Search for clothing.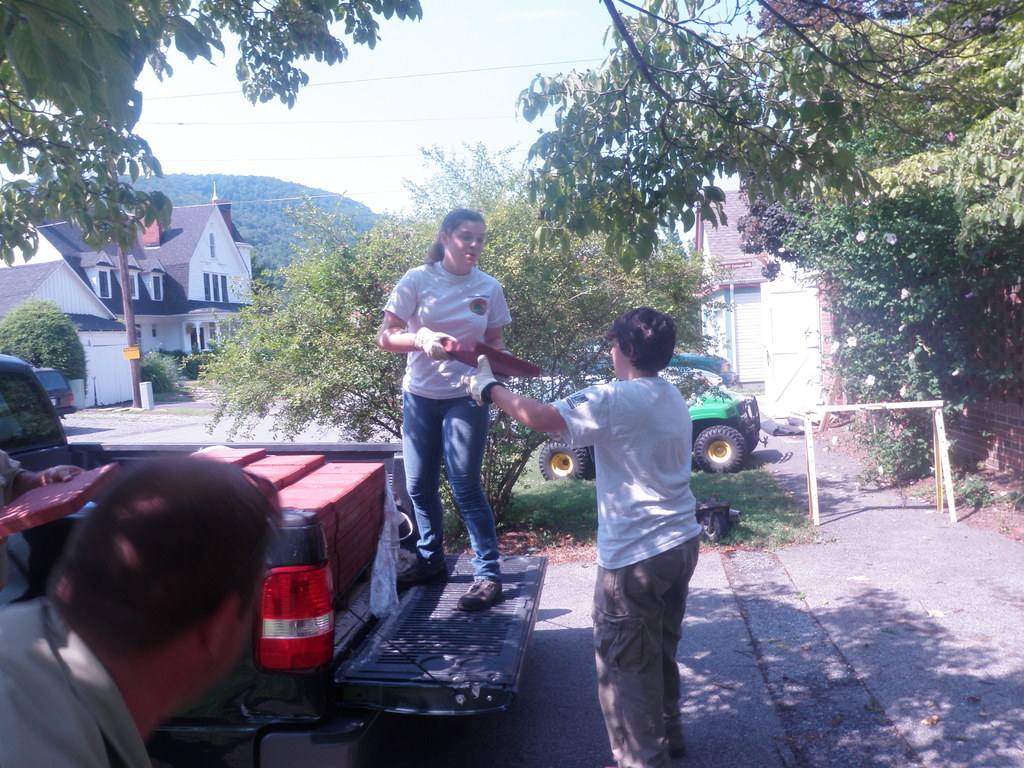
Found at {"left": 0, "top": 444, "right": 20, "bottom": 505}.
